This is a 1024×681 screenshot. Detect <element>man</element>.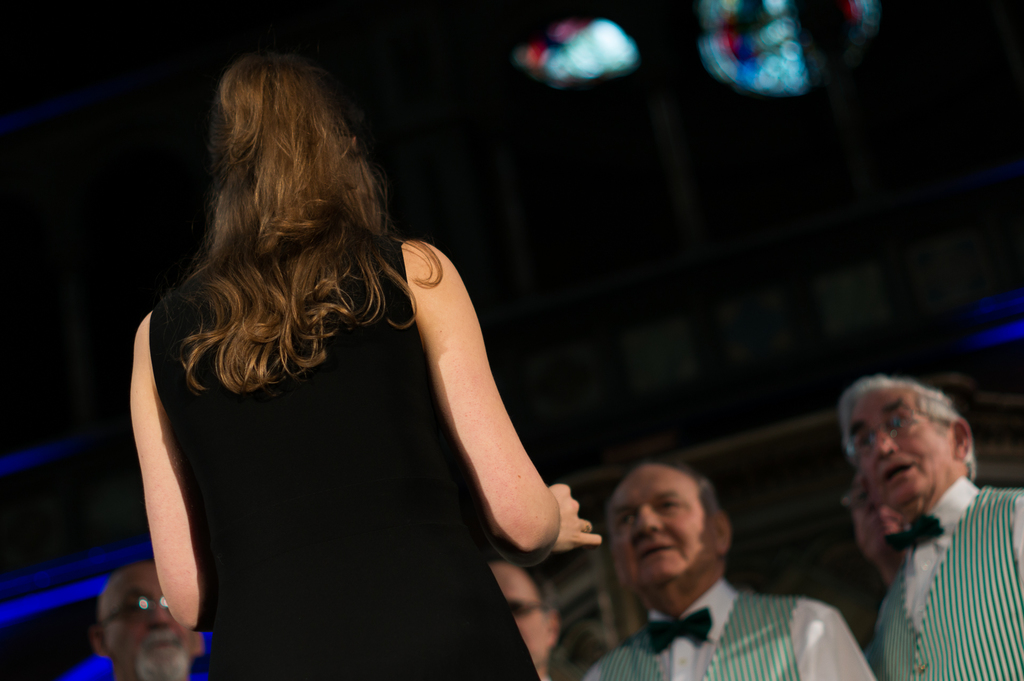
bbox(550, 461, 876, 675).
